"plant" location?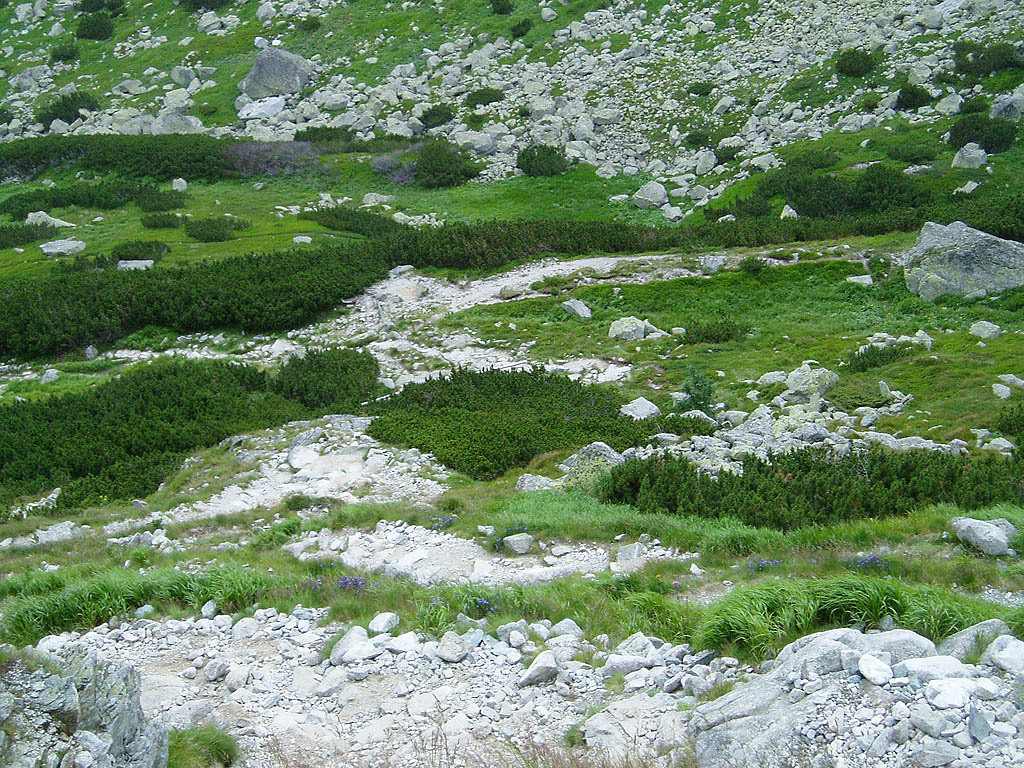
(left=964, top=17, right=988, bottom=33)
